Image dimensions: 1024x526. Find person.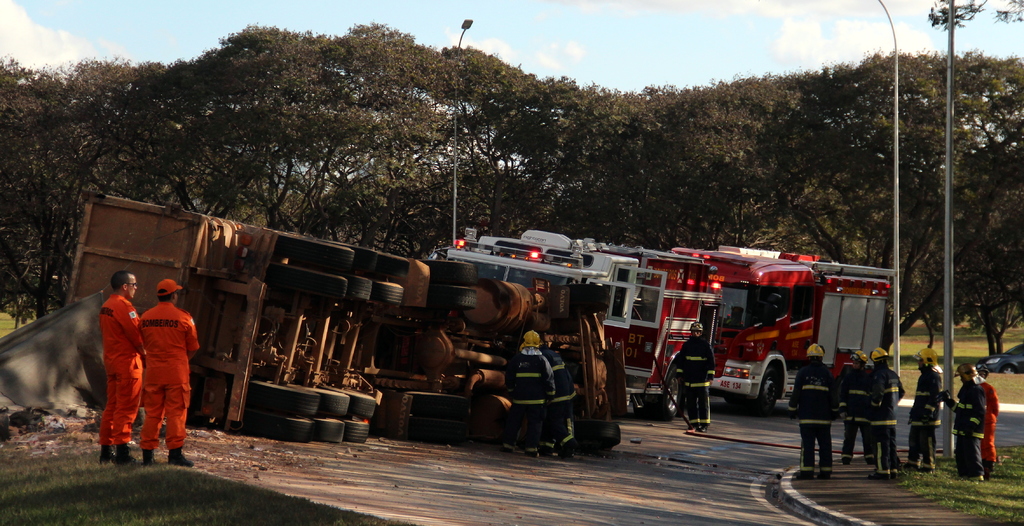
{"left": 907, "top": 351, "right": 943, "bottom": 469}.
